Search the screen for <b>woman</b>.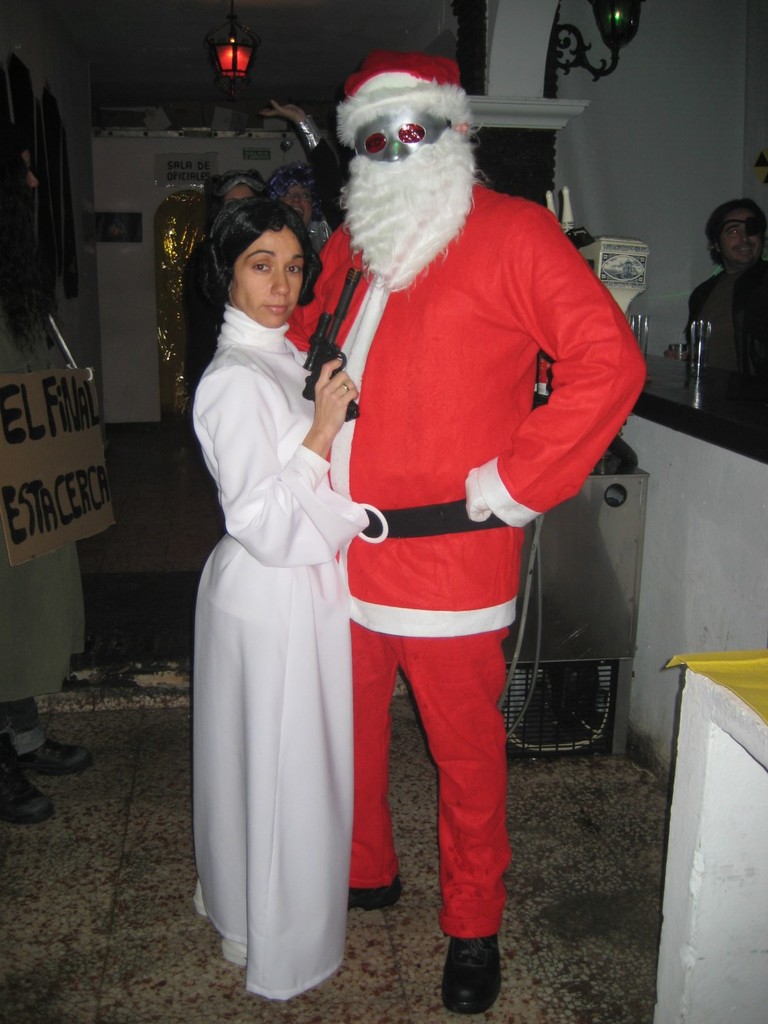
Found at (x1=180, y1=187, x2=374, y2=995).
